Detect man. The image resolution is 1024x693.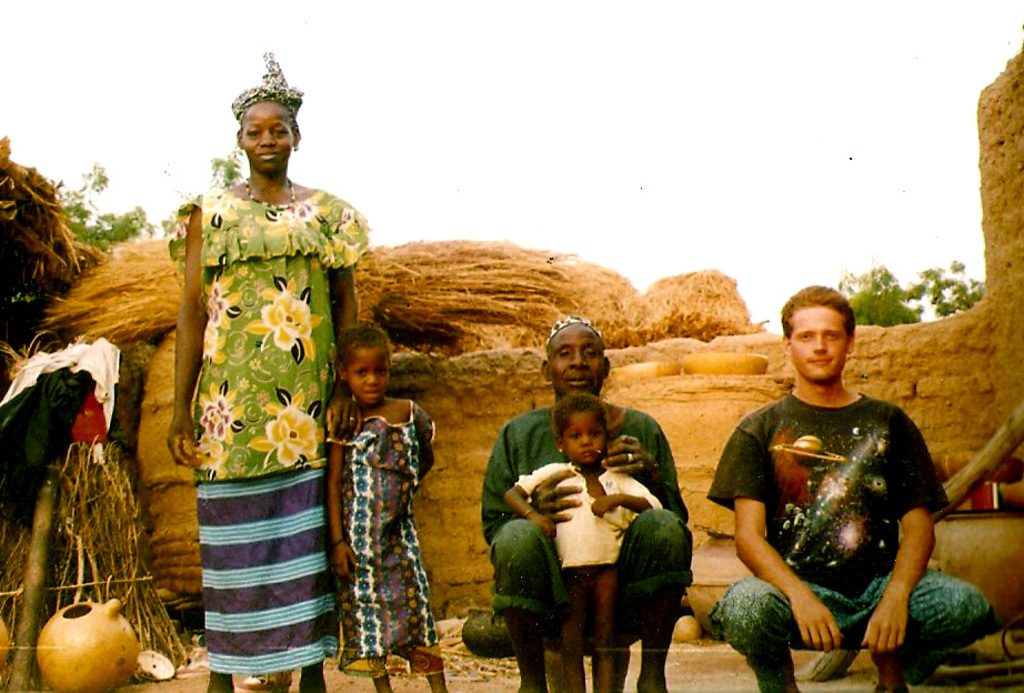
{"left": 481, "top": 313, "right": 690, "bottom": 692}.
